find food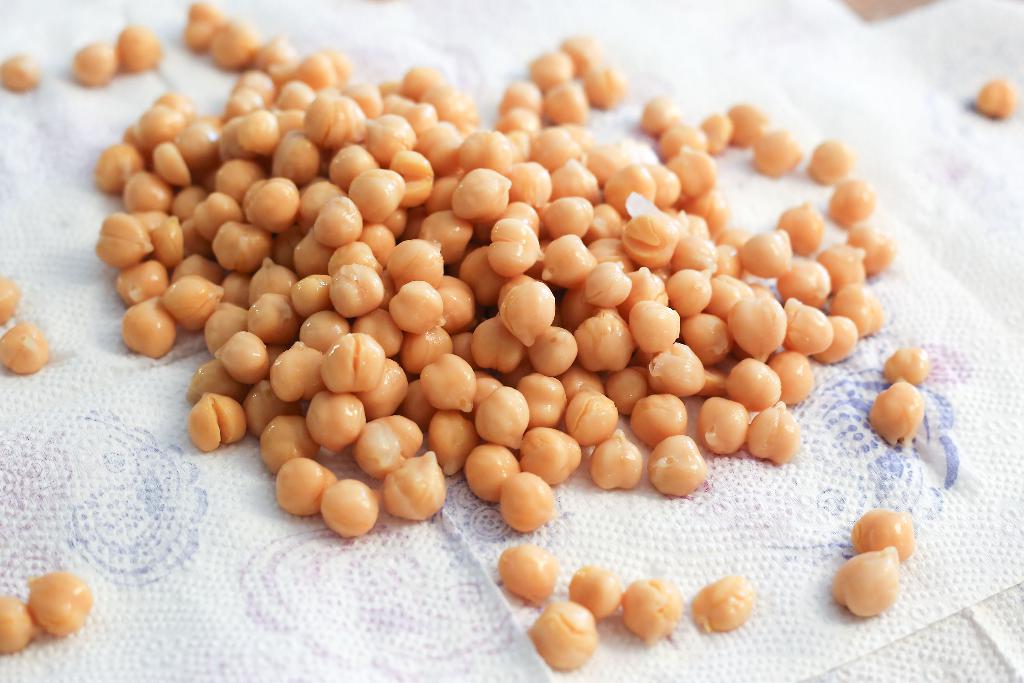
x1=852 y1=504 x2=918 y2=562
